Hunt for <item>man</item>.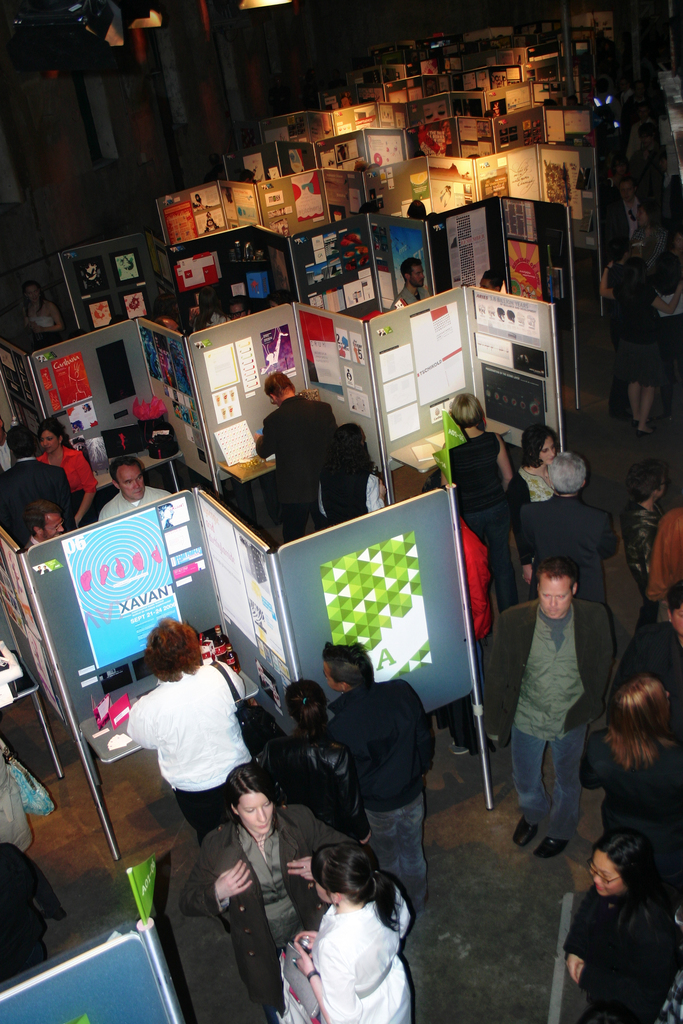
Hunted down at 394:255:429:307.
